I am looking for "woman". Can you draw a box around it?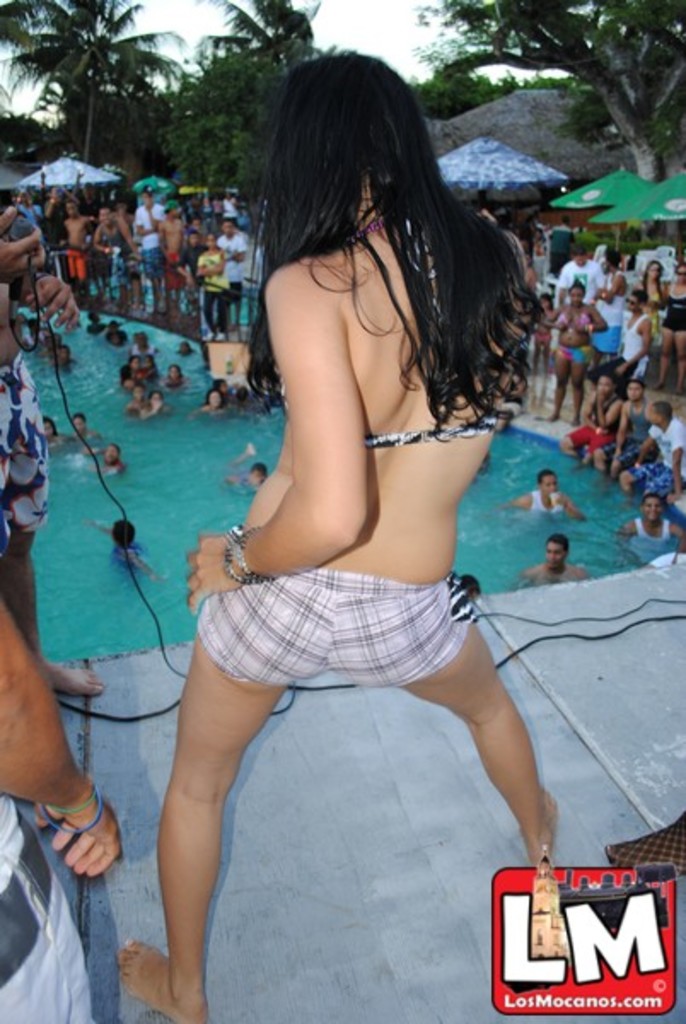
Sure, the bounding box is {"left": 237, "top": 445, "right": 268, "bottom": 492}.
